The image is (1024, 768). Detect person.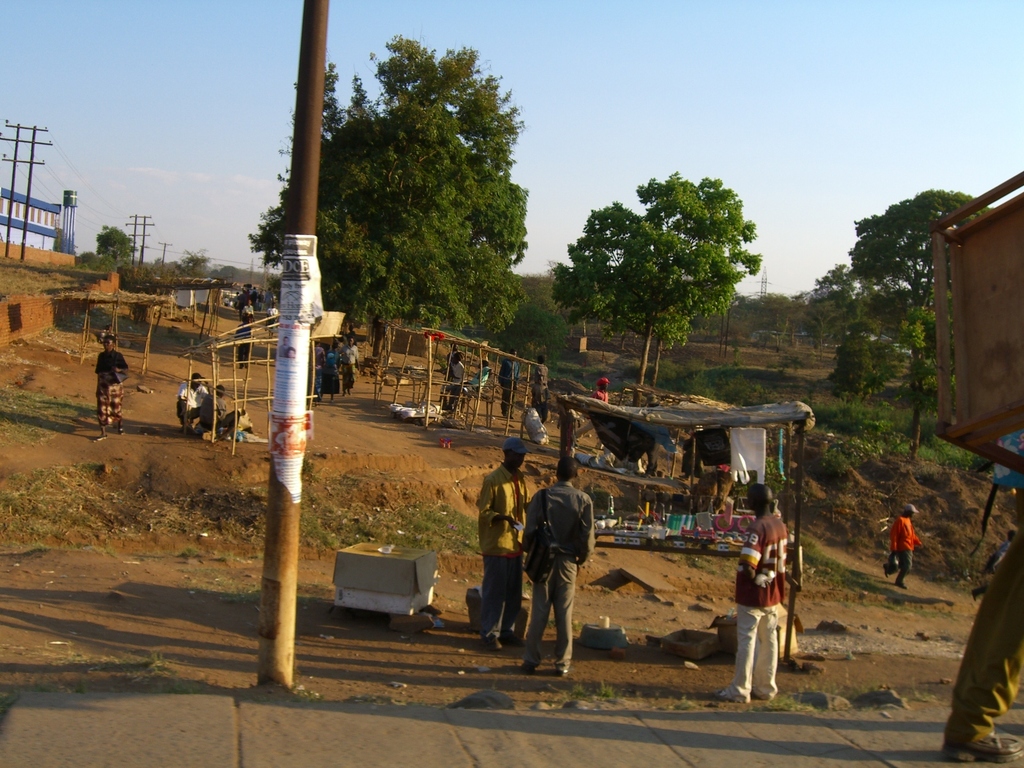
Detection: rect(479, 441, 534, 643).
